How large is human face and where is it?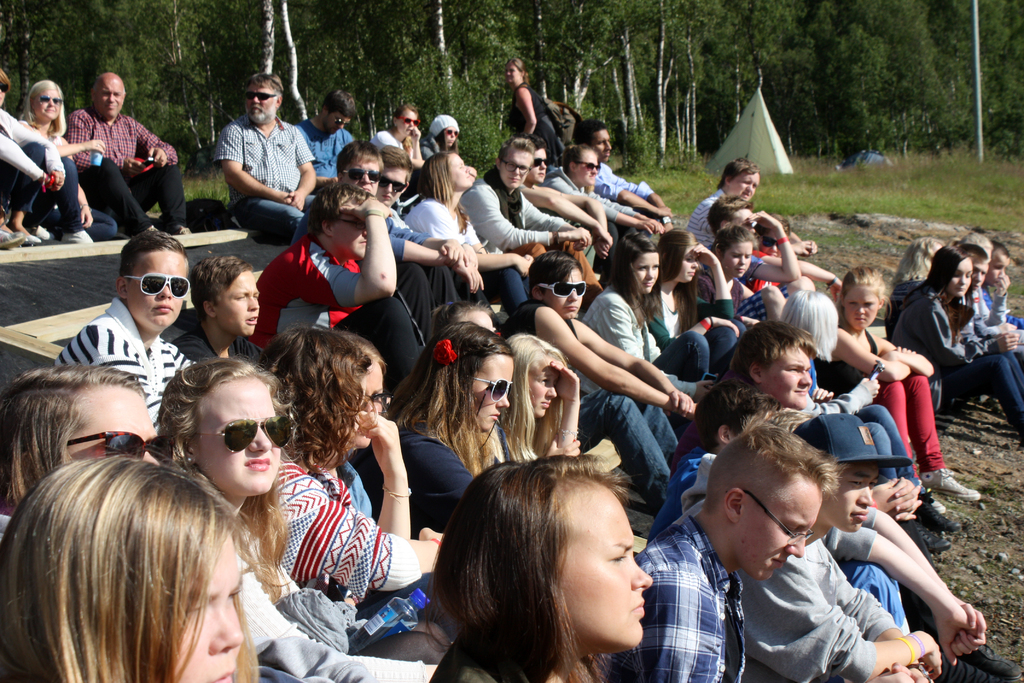
Bounding box: detection(129, 252, 188, 327).
